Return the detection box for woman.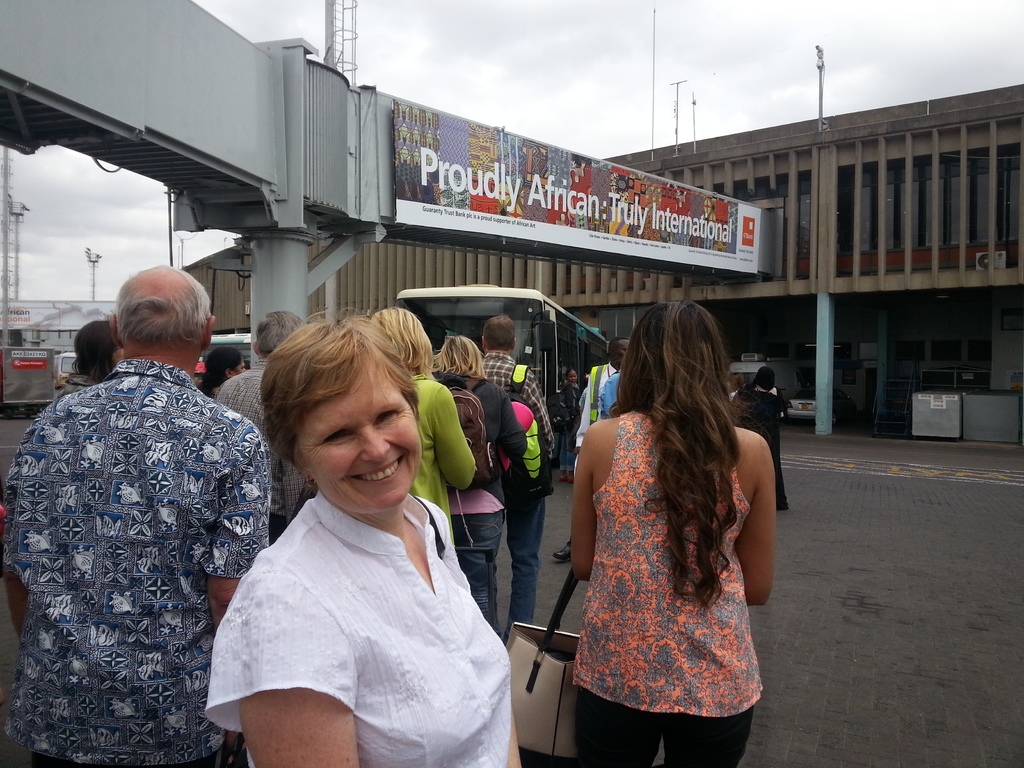
[428,336,526,645].
